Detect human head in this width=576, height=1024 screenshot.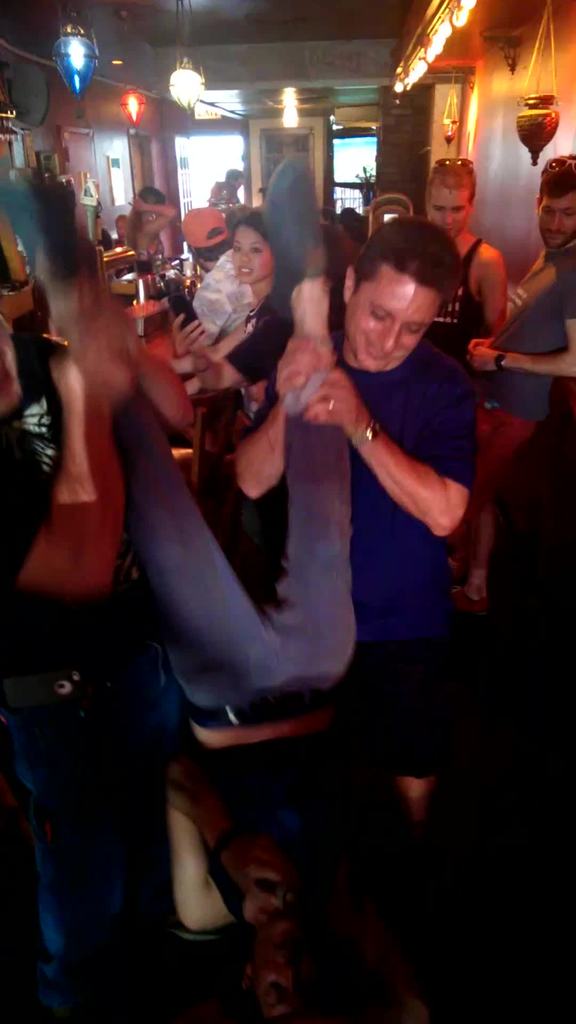
Detection: select_region(426, 158, 475, 242).
